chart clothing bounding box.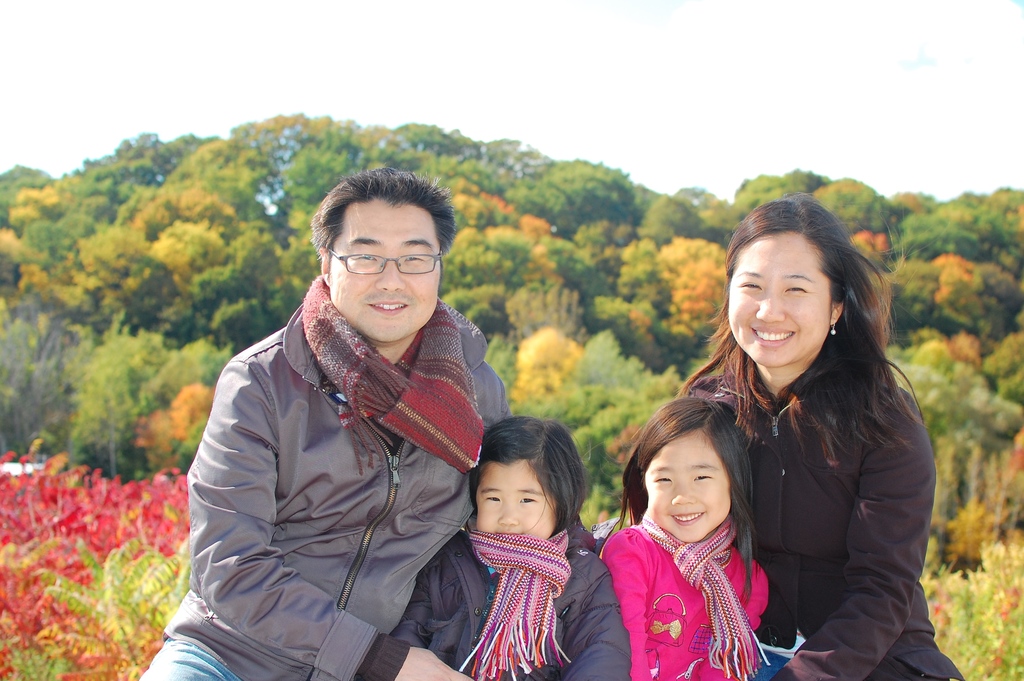
Charted: bbox(394, 527, 632, 680).
